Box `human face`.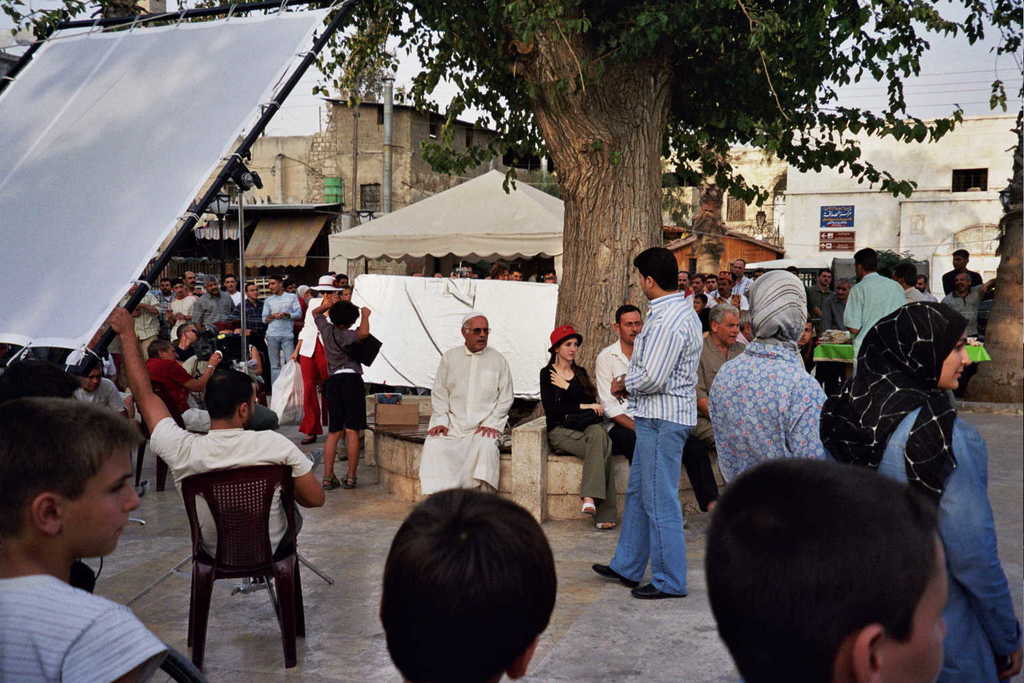
bbox=[560, 339, 577, 364].
